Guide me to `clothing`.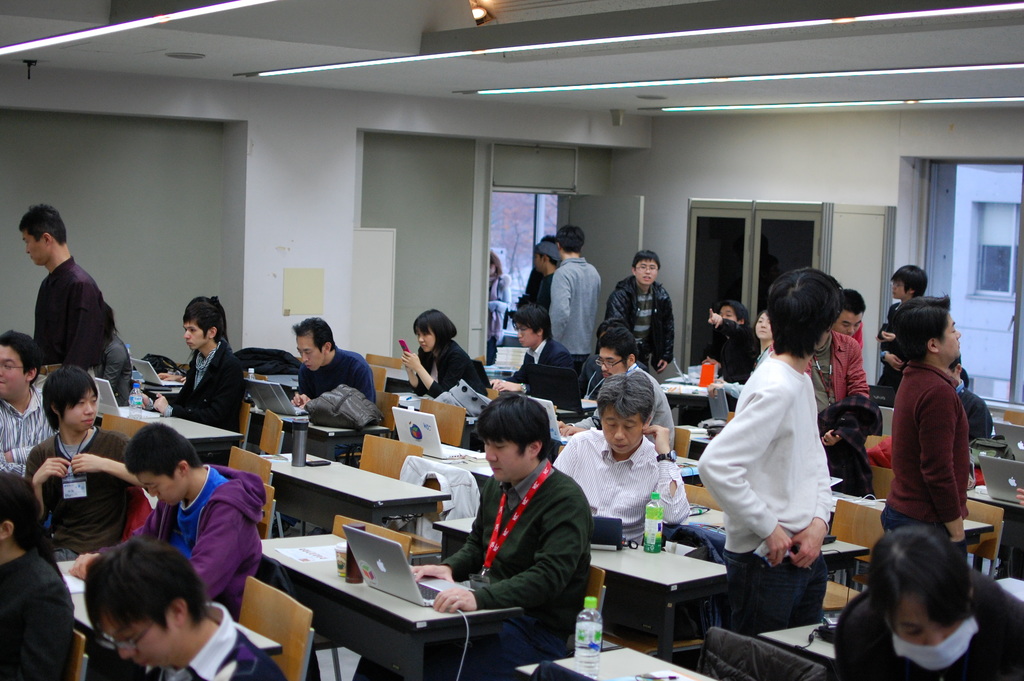
Guidance: (left=829, top=556, right=1023, bottom=680).
